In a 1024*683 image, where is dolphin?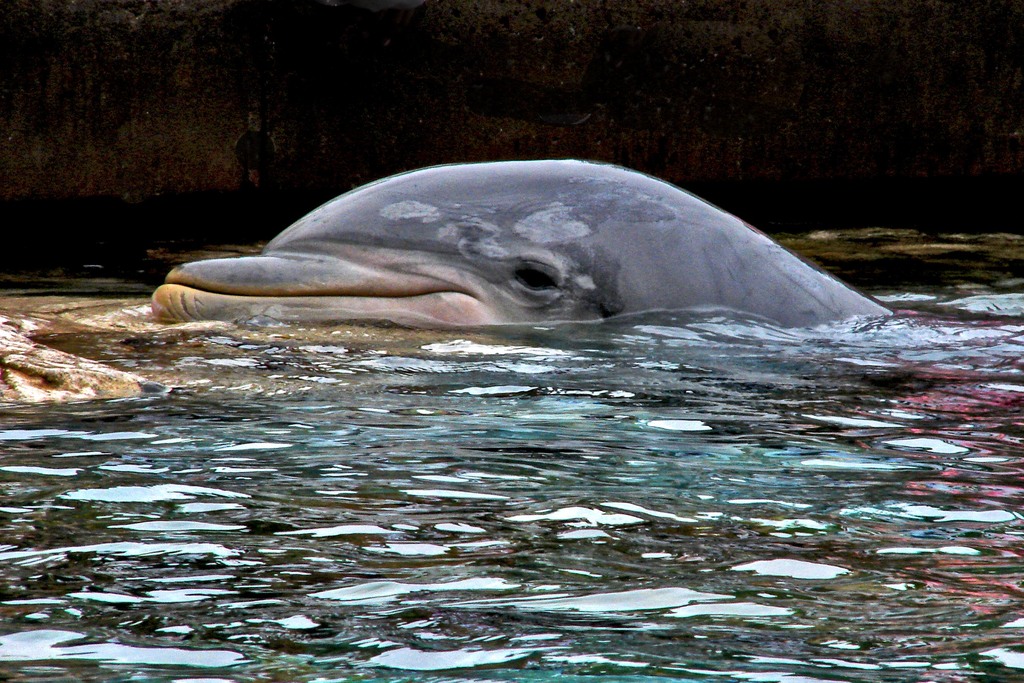
box(145, 159, 897, 336).
